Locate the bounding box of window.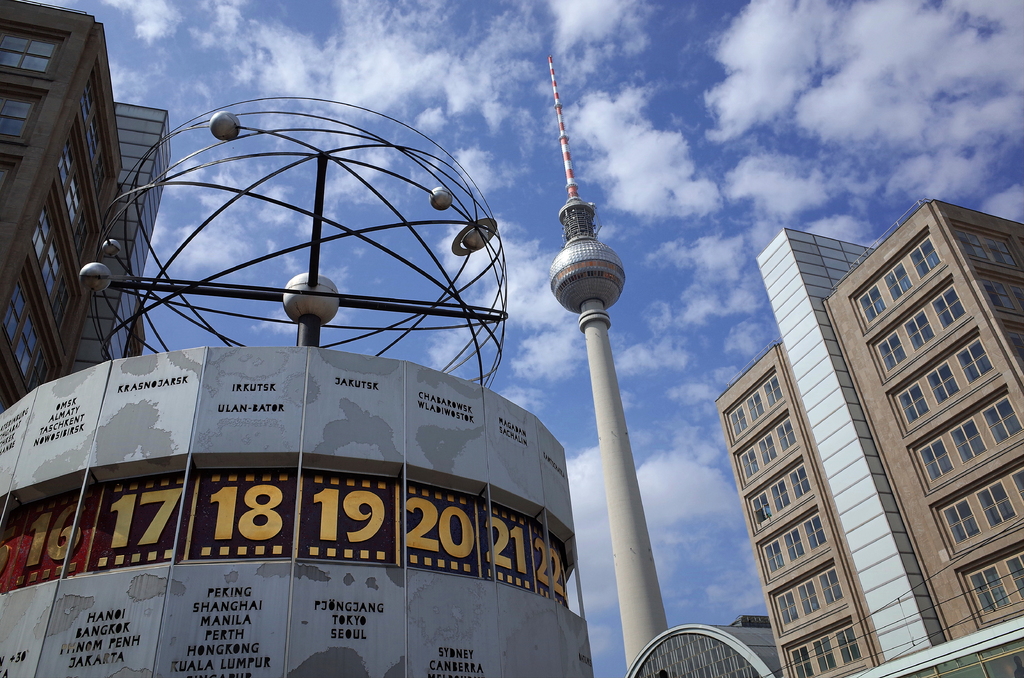
Bounding box: crop(796, 581, 817, 623).
